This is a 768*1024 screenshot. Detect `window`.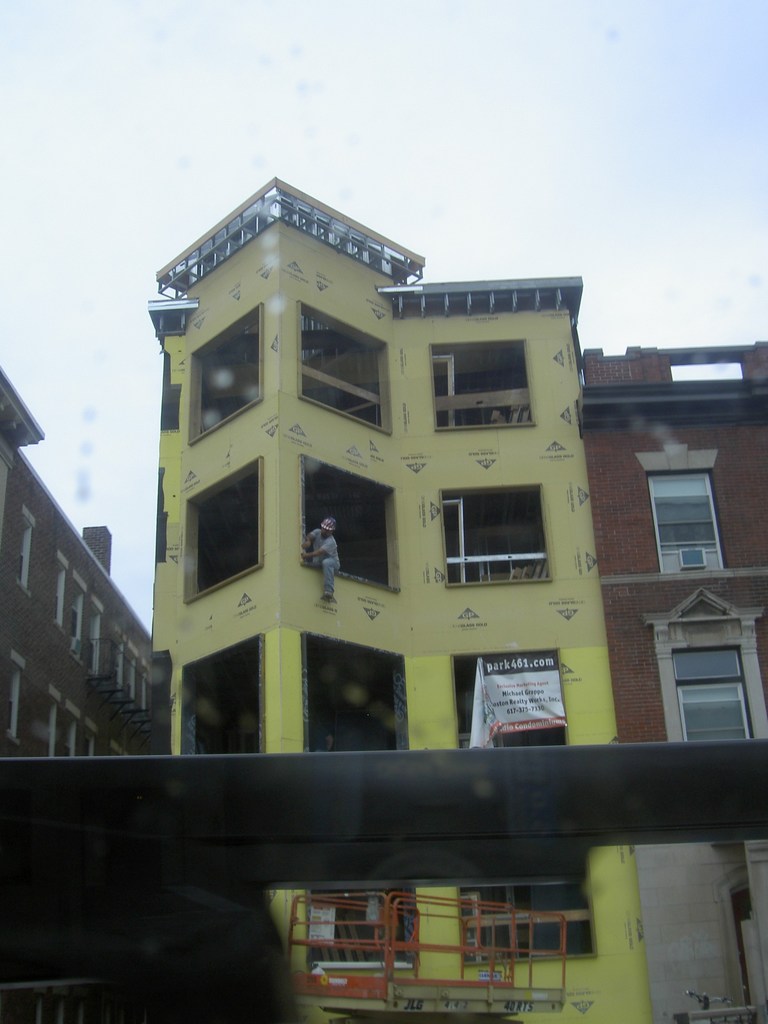
302/455/399/598.
